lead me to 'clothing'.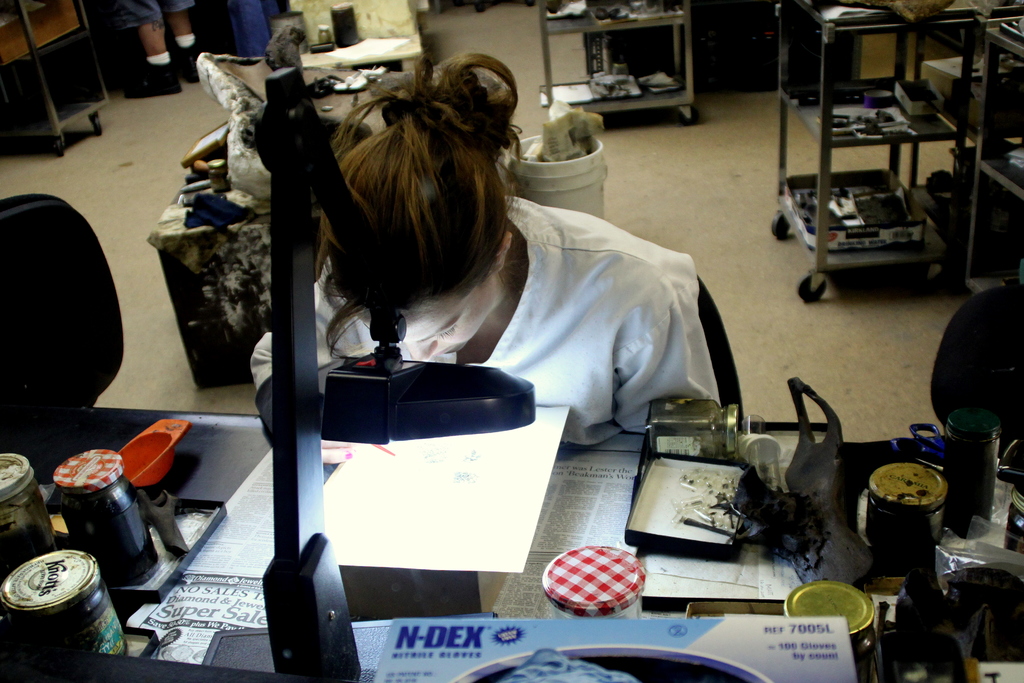
Lead to bbox=[237, 175, 733, 461].
